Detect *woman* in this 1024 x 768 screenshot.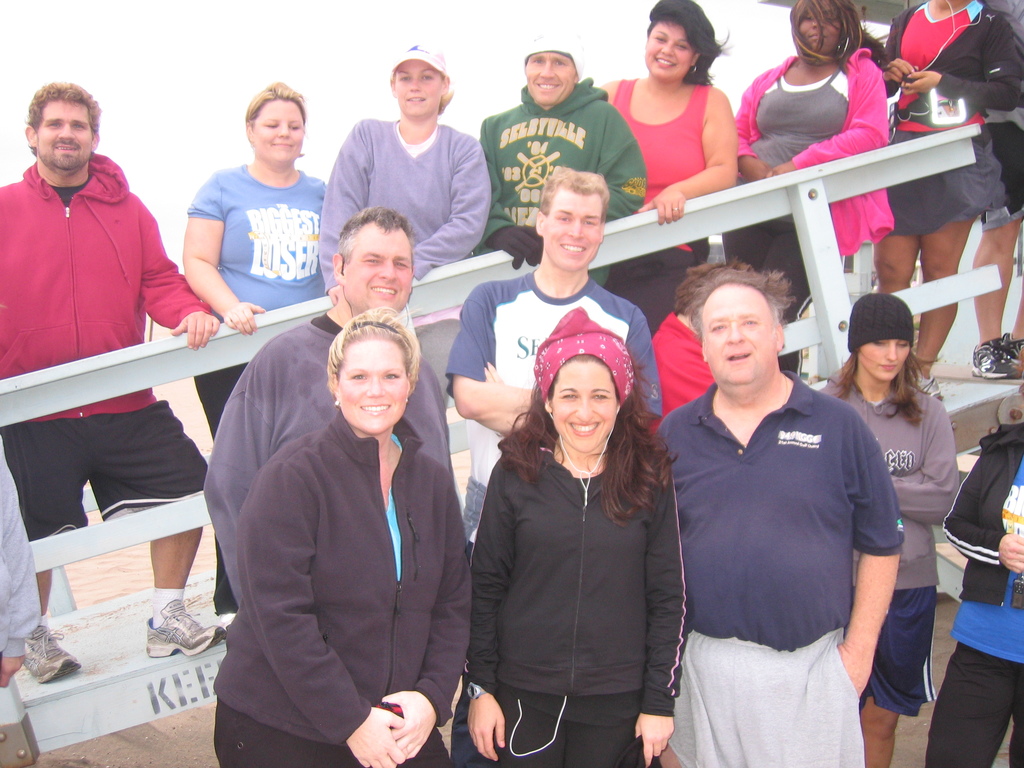
Detection: <region>212, 304, 473, 767</region>.
